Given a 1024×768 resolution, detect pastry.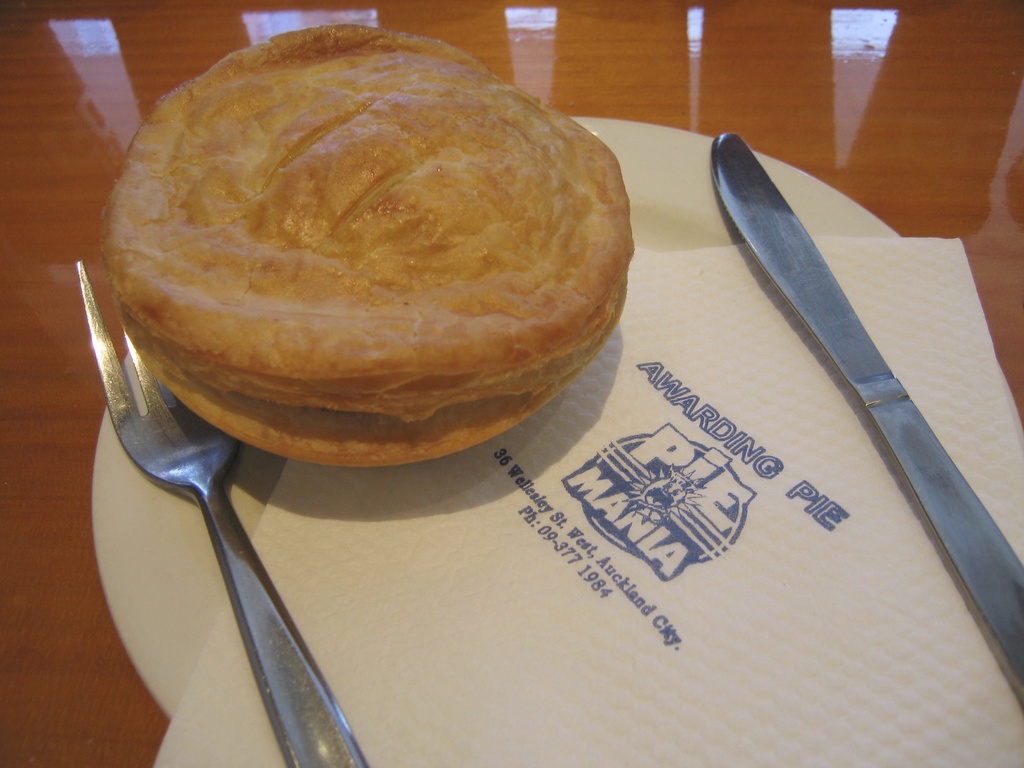
<region>113, 16, 630, 455</region>.
